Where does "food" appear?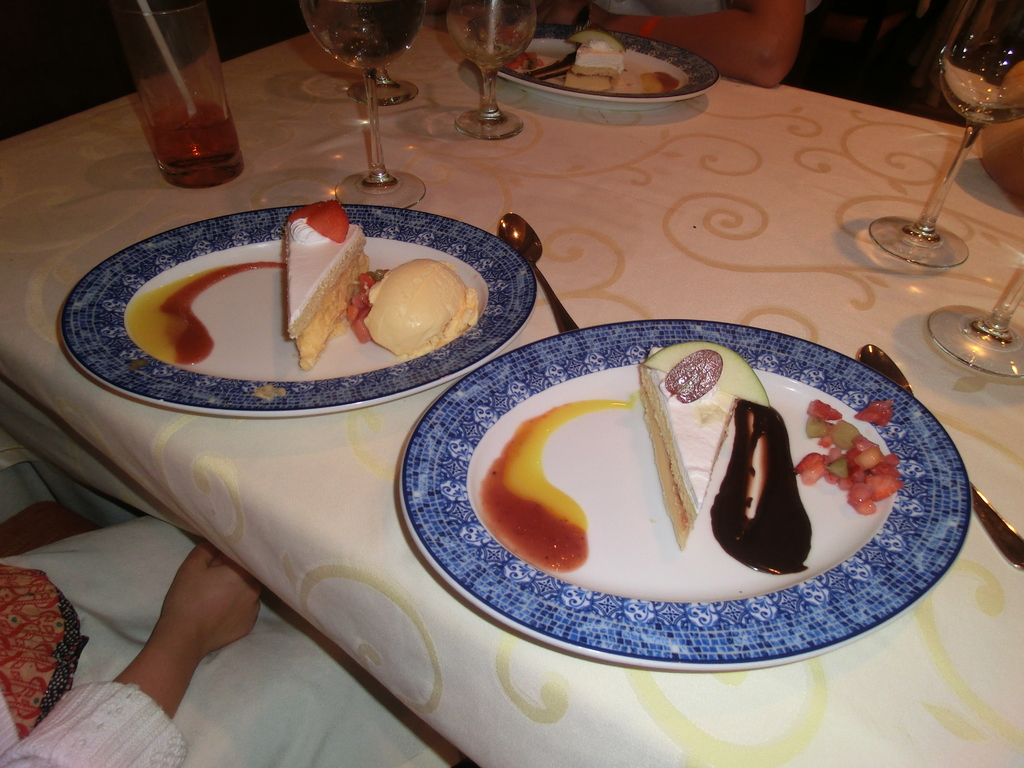
Appears at (640, 342, 737, 550).
